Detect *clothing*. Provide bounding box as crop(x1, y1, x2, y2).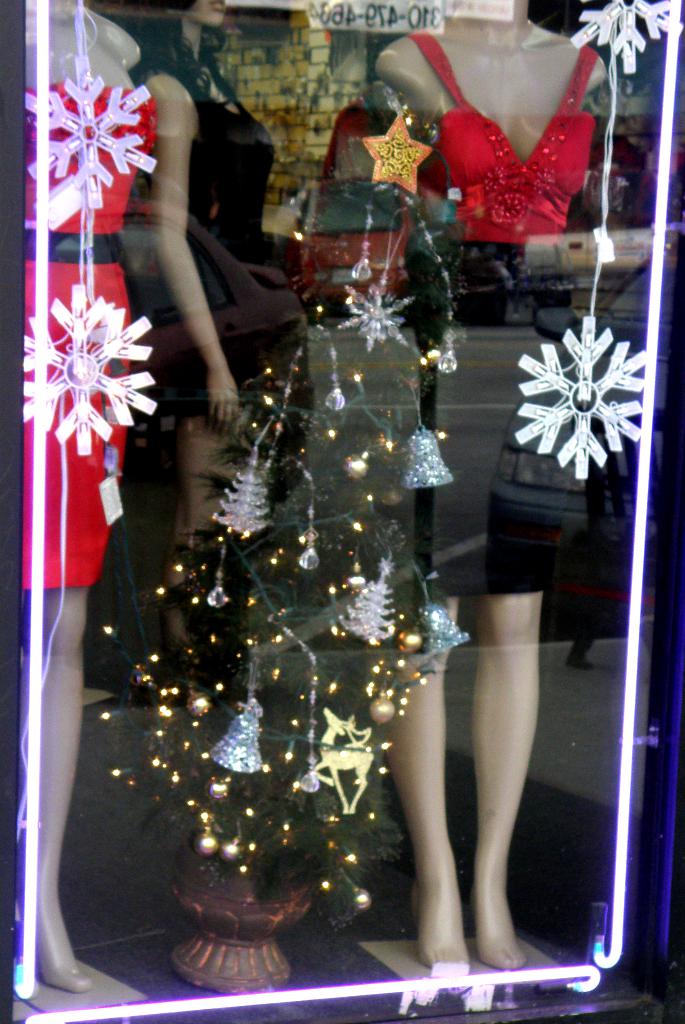
crop(23, 76, 154, 597).
